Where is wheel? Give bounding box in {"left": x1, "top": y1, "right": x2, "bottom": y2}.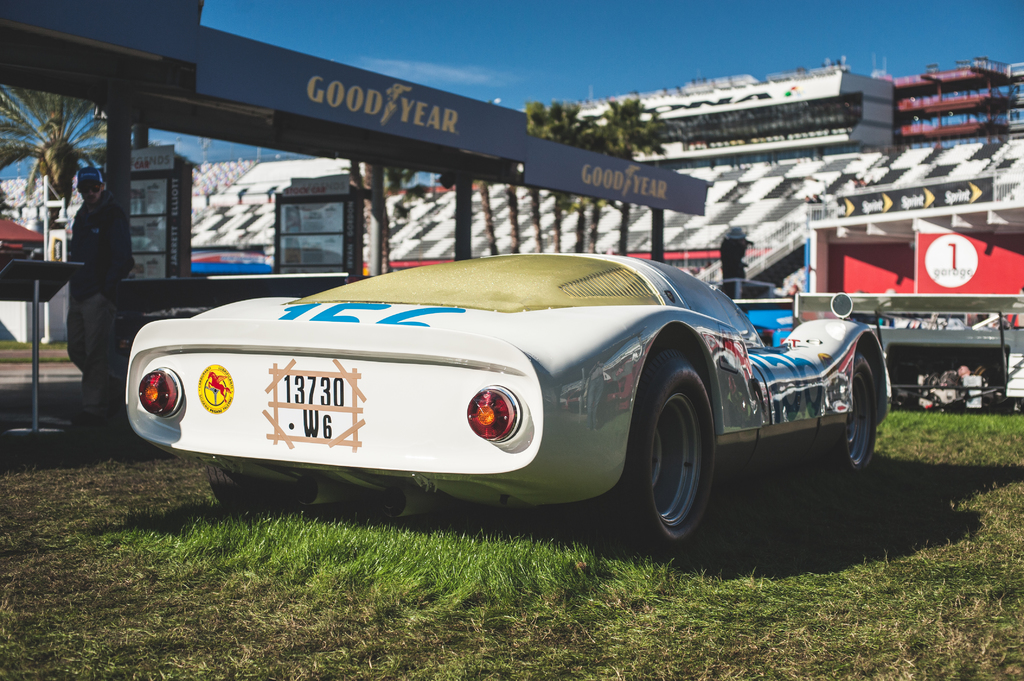
{"left": 205, "top": 465, "right": 294, "bottom": 522}.
